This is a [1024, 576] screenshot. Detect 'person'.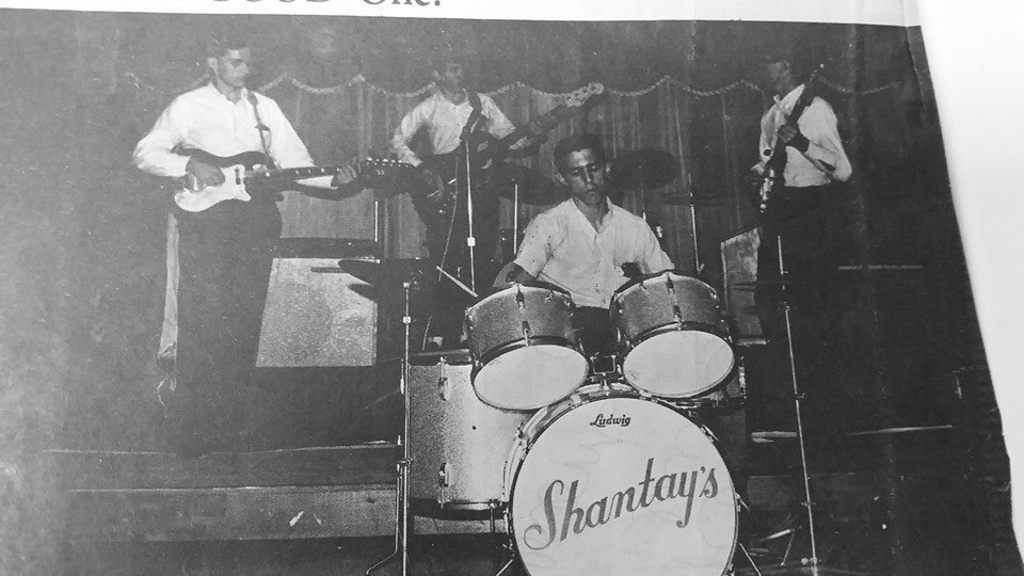
crop(751, 47, 853, 438).
